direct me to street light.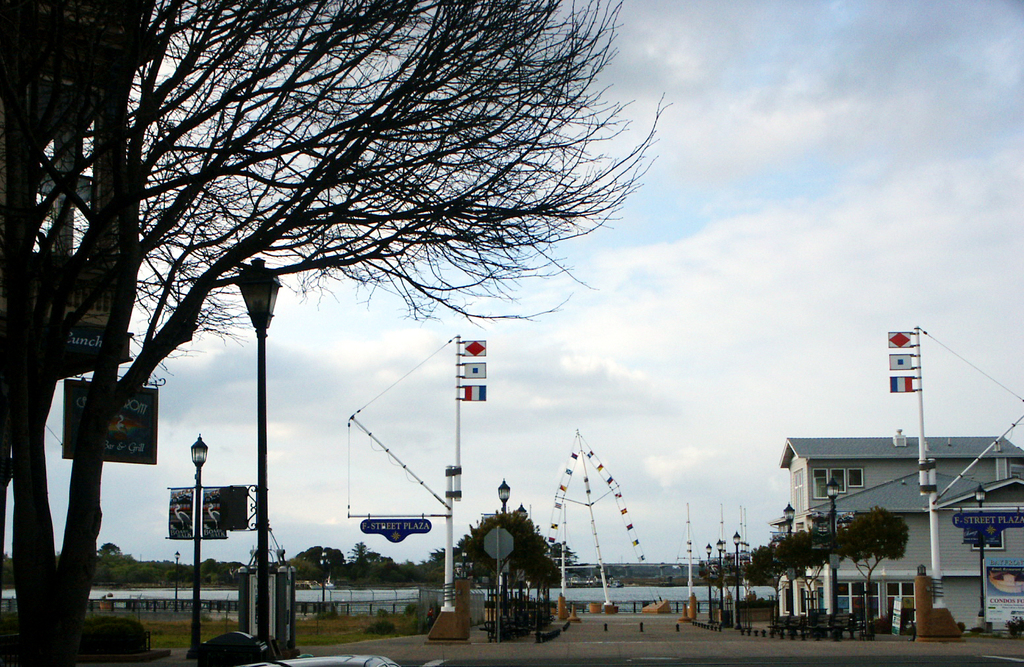
Direction: (233,261,280,656).
